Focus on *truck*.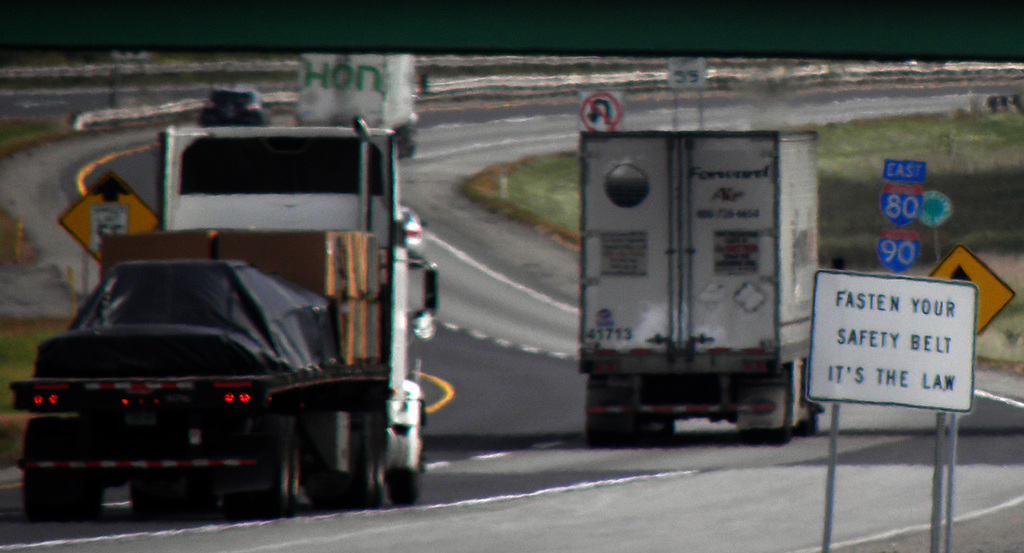
Focused at detection(555, 118, 828, 448).
